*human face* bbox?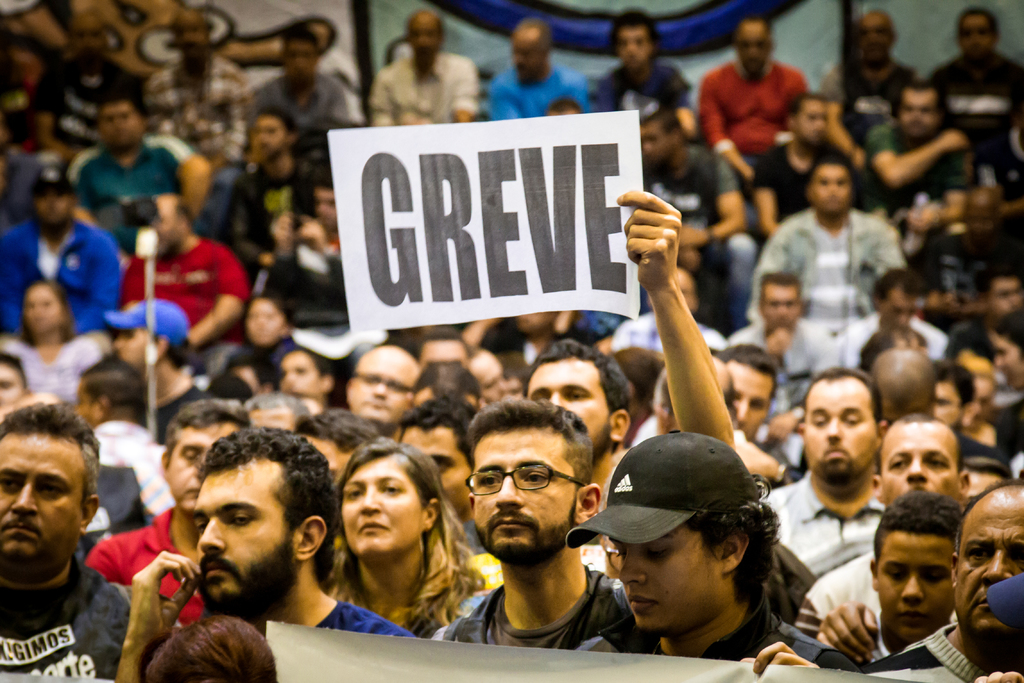
<bbox>966, 202, 999, 244</bbox>
